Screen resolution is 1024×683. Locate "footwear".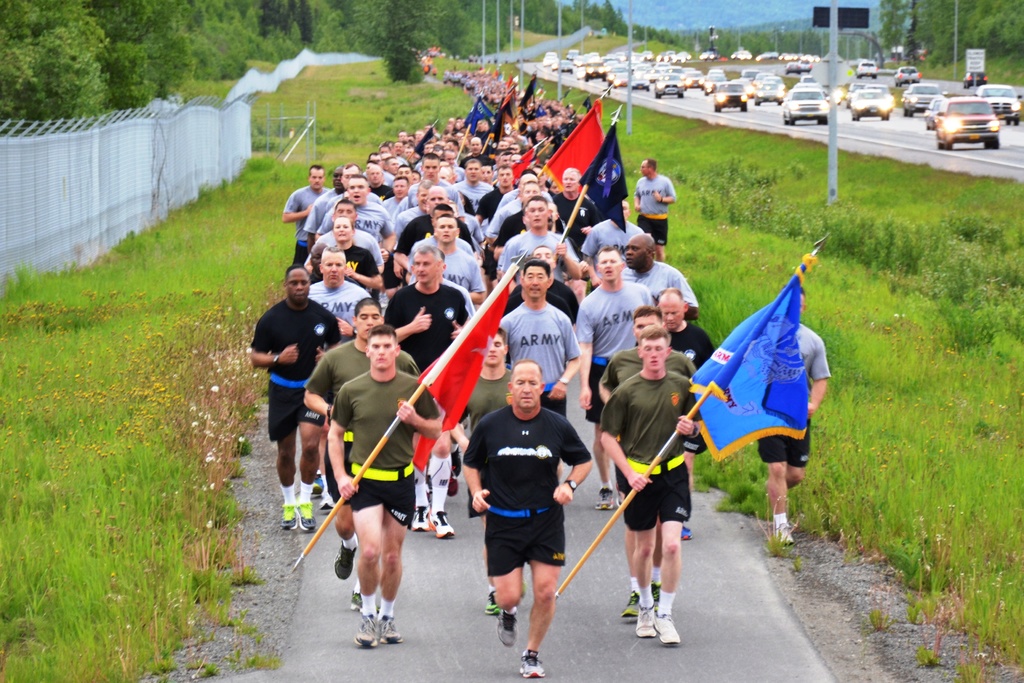
384:620:400:639.
